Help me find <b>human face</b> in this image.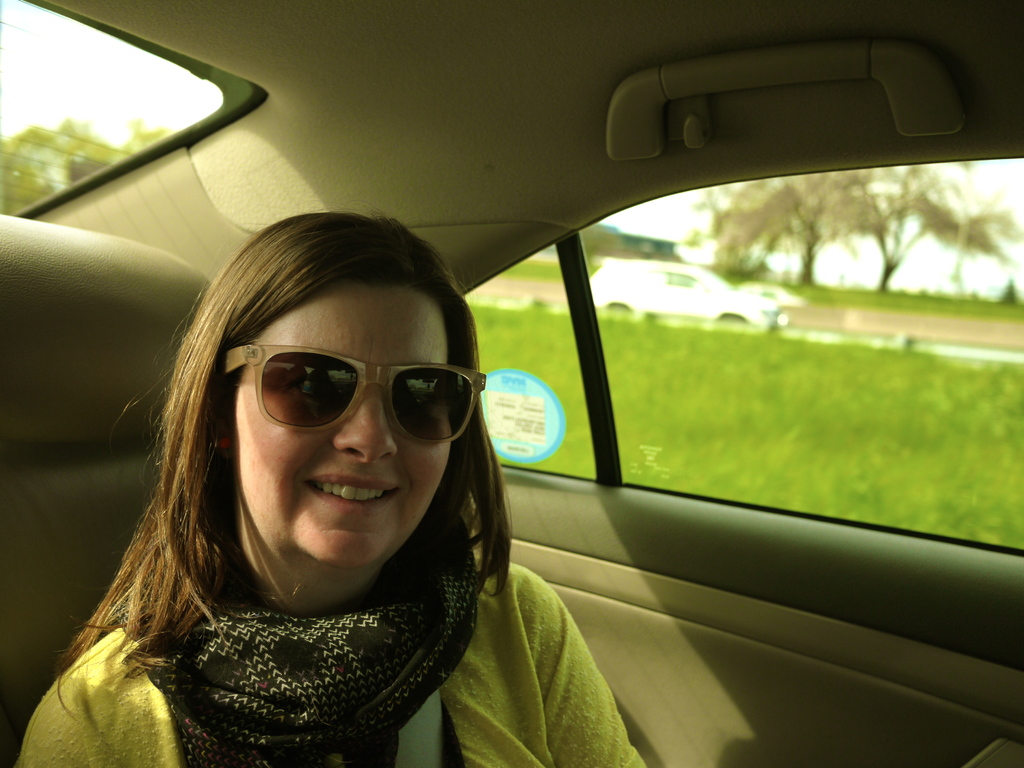
Found it: (x1=236, y1=289, x2=452, y2=575).
